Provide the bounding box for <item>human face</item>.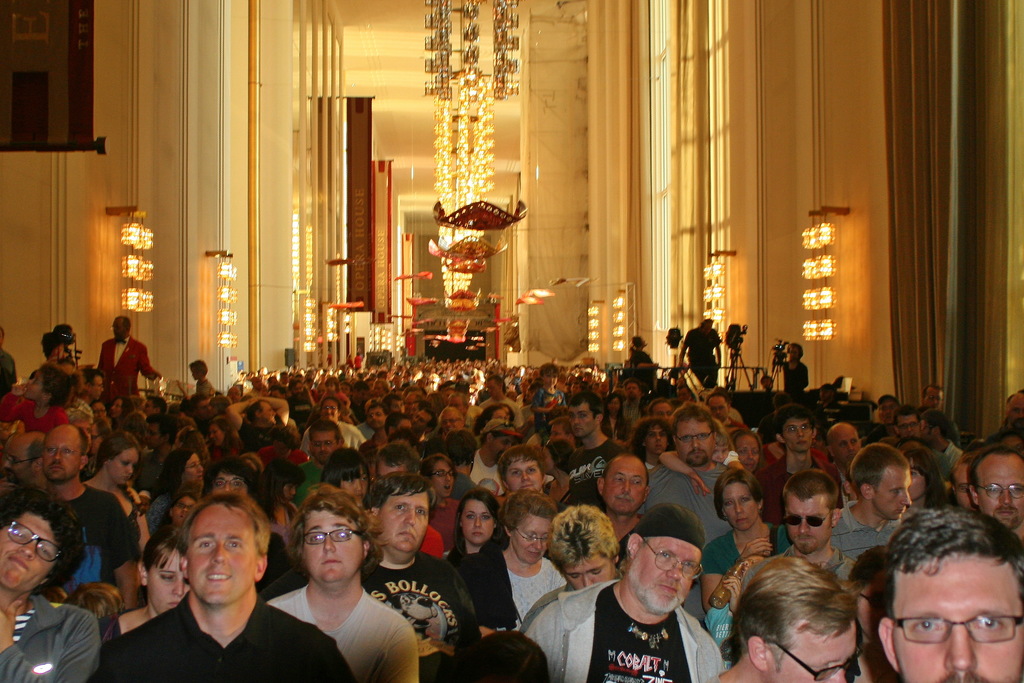
BBox(826, 429, 858, 469).
